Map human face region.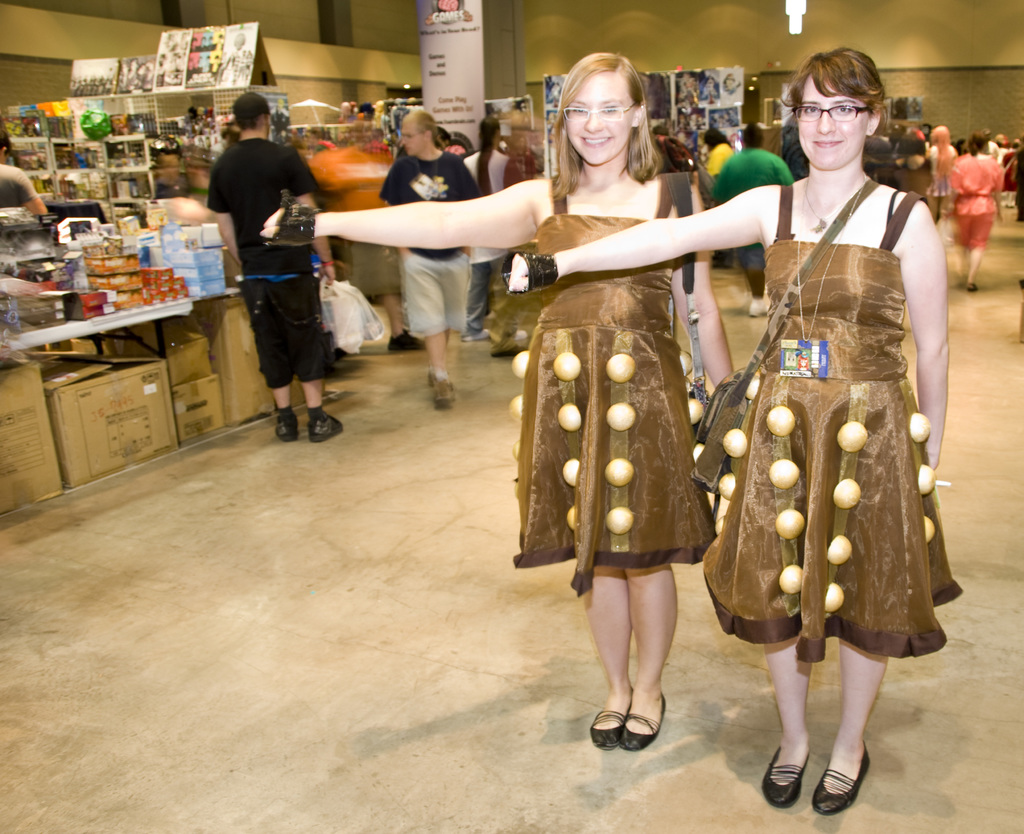
Mapped to left=566, top=70, right=633, bottom=163.
